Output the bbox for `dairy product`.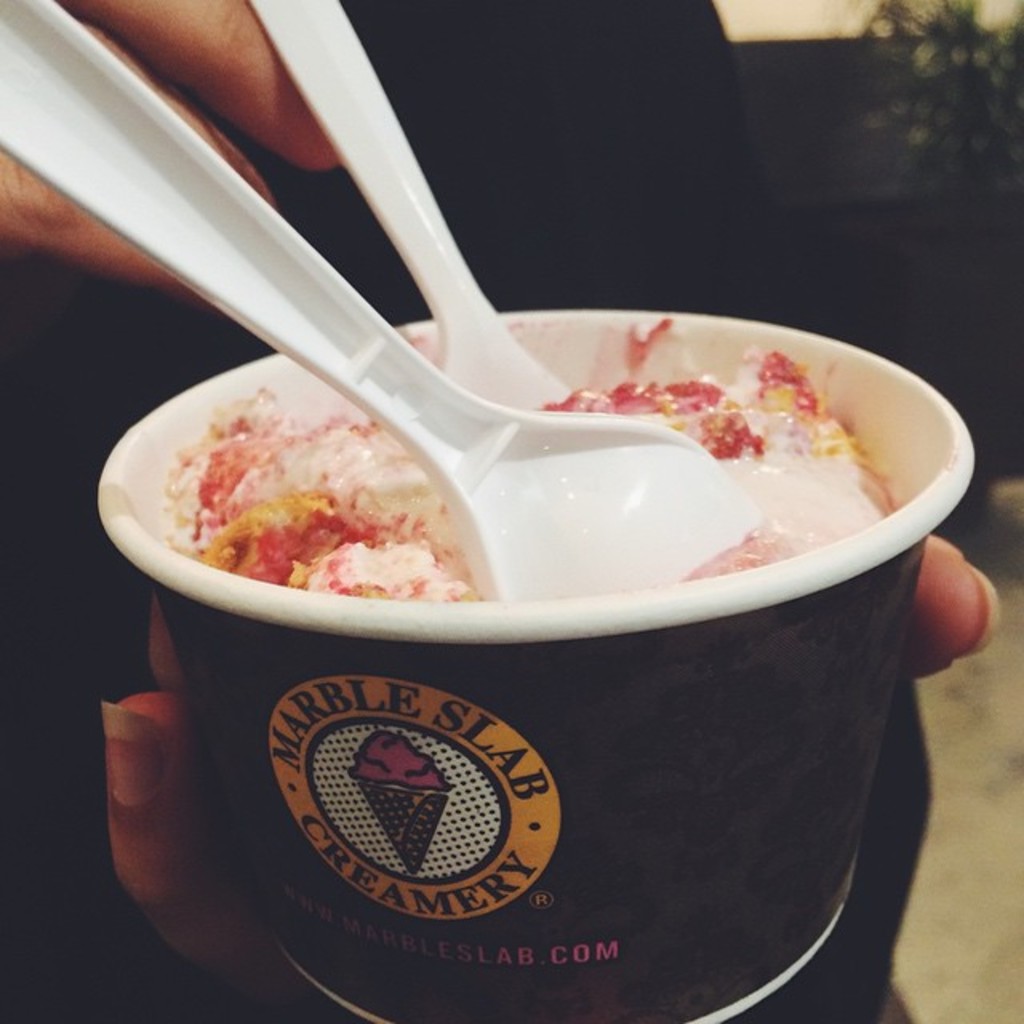
[154, 275, 947, 904].
